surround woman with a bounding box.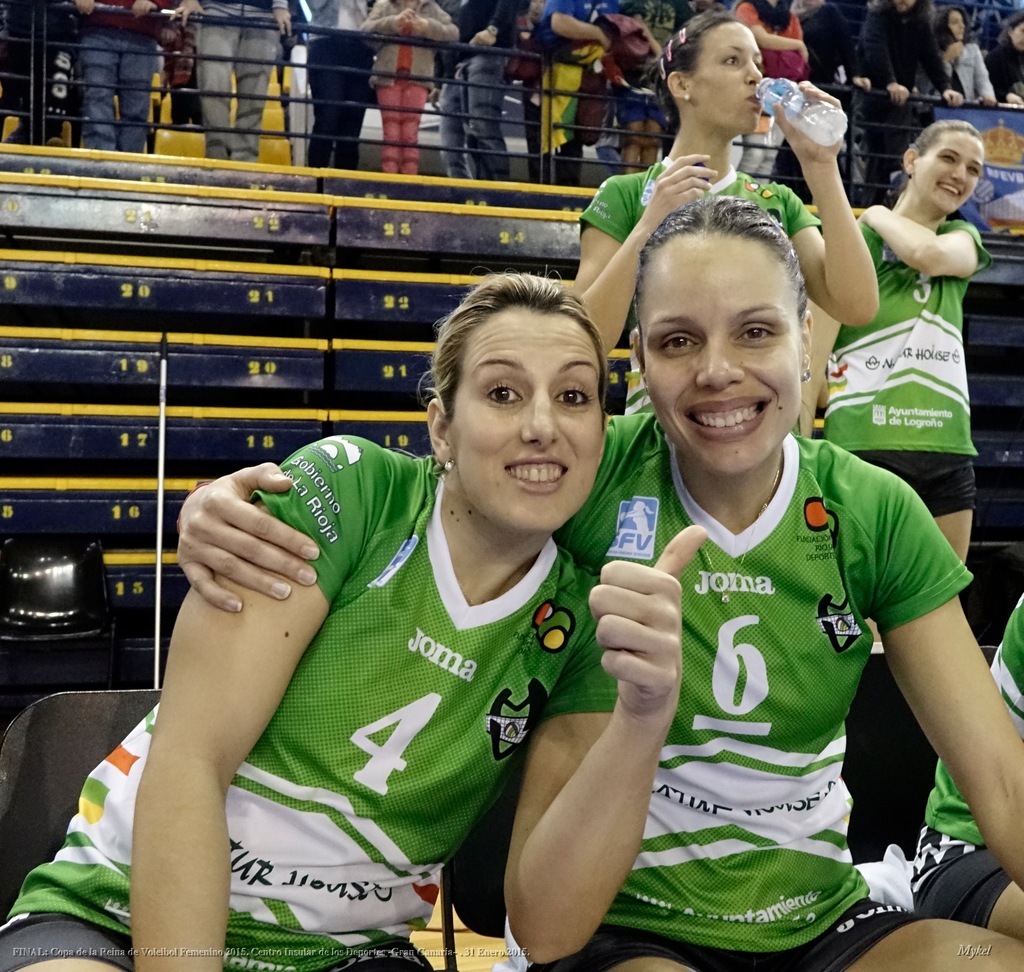
<box>919,11,990,120</box>.
